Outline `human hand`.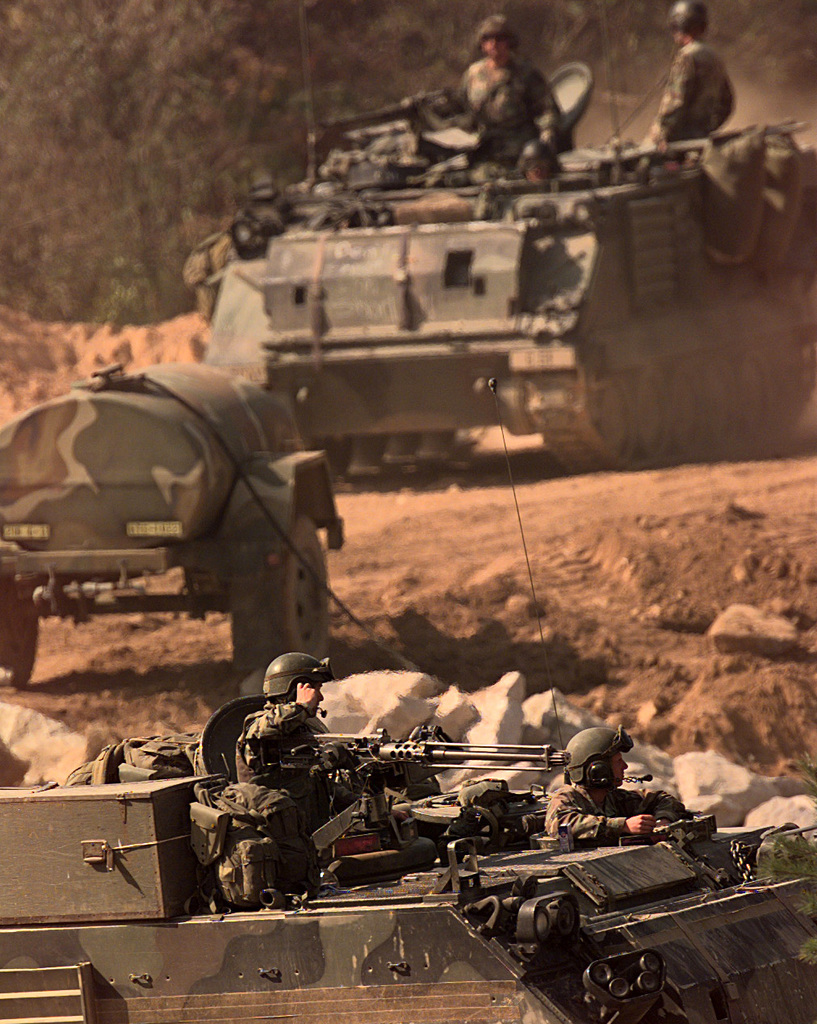
Outline: <region>629, 815, 653, 836</region>.
